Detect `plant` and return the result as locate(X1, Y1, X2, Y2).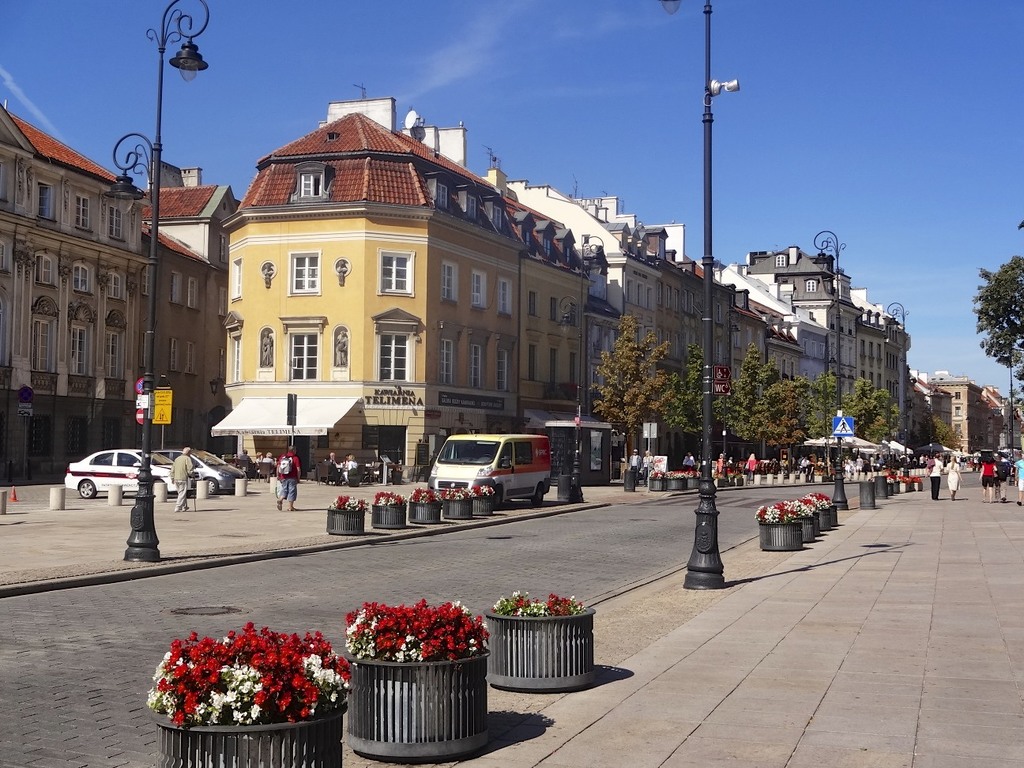
locate(864, 476, 868, 480).
